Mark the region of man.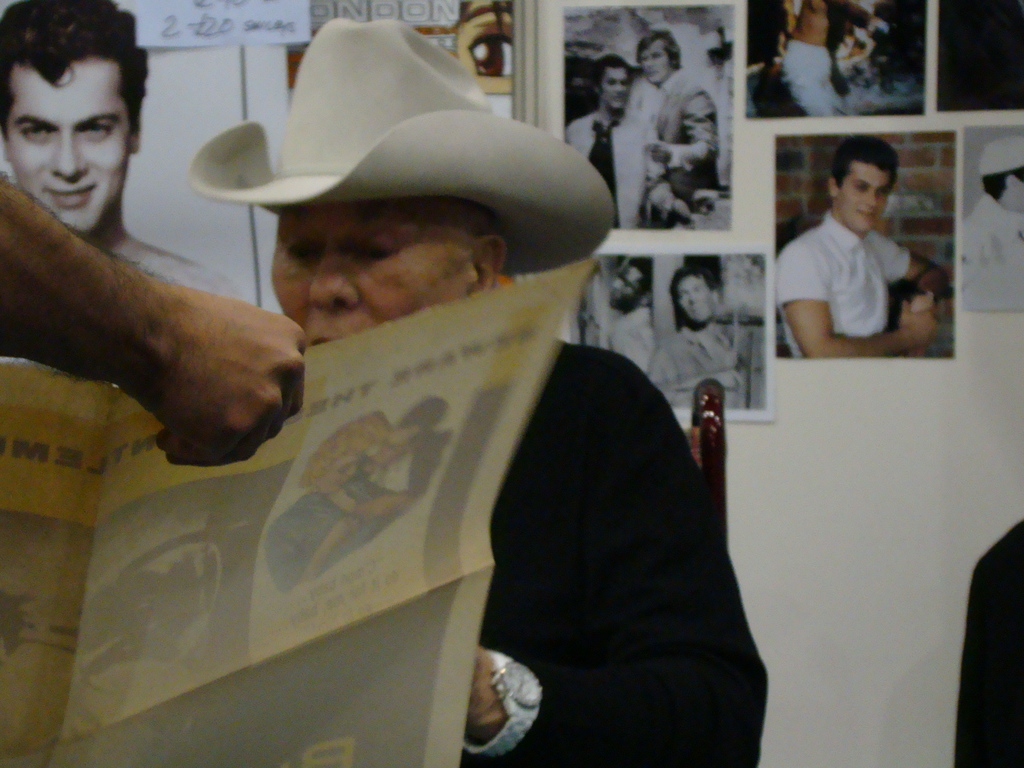
Region: [x1=646, y1=269, x2=744, y2=410].
